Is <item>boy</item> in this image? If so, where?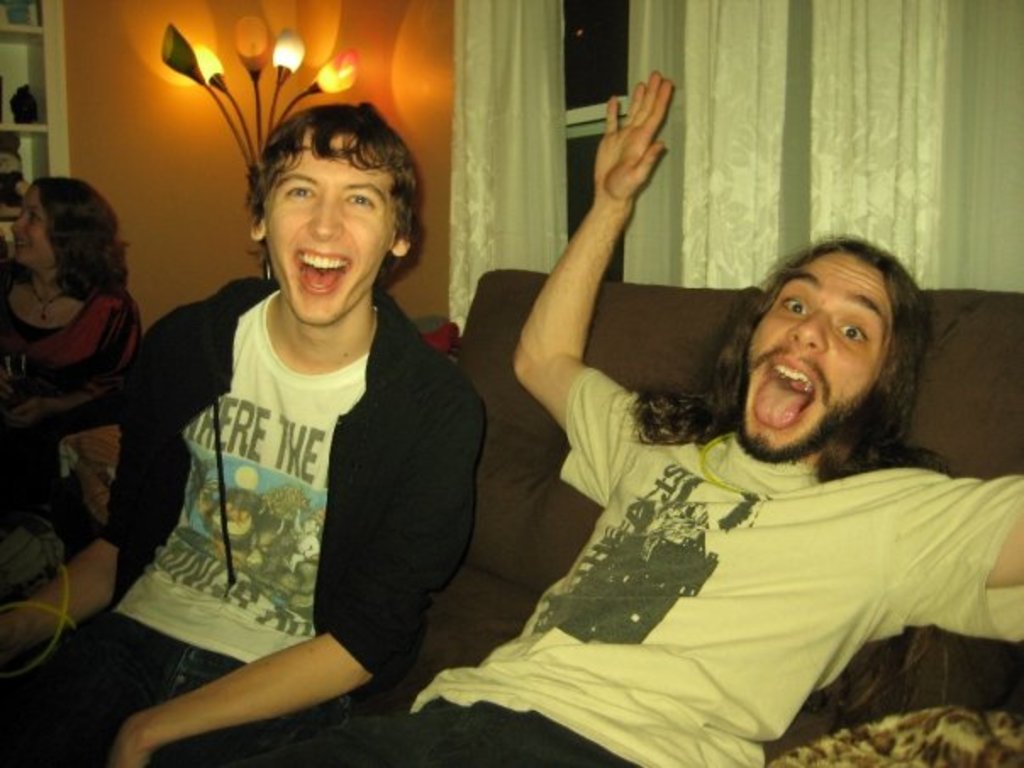
Yes, at <region>0, 88, 476, 766</region>.
